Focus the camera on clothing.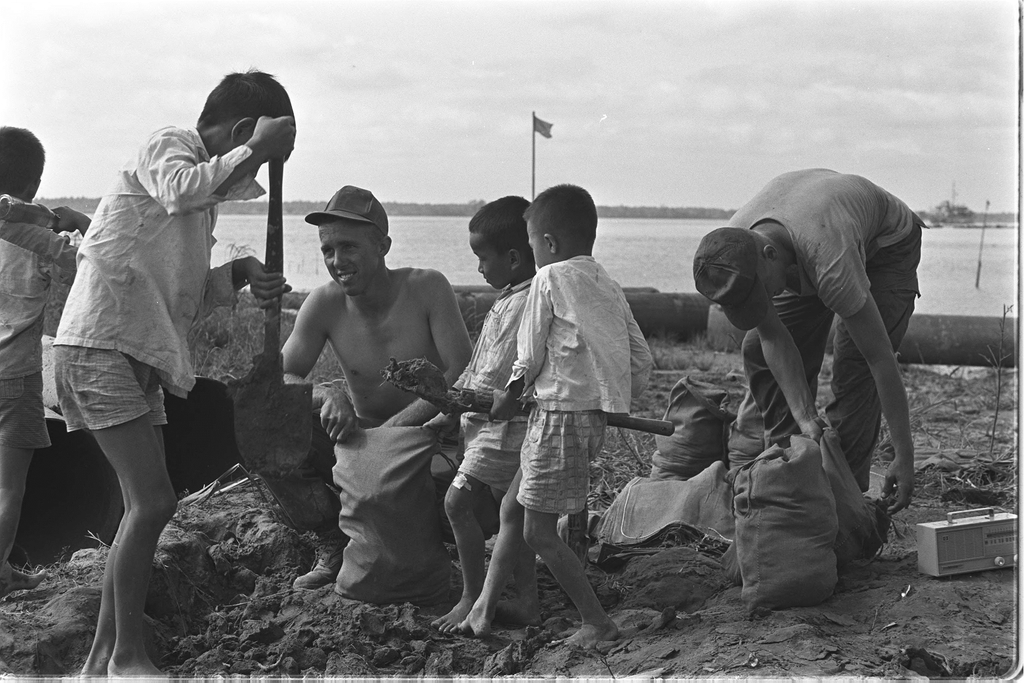
Focus region: detection(508, 257, 660, 517).
